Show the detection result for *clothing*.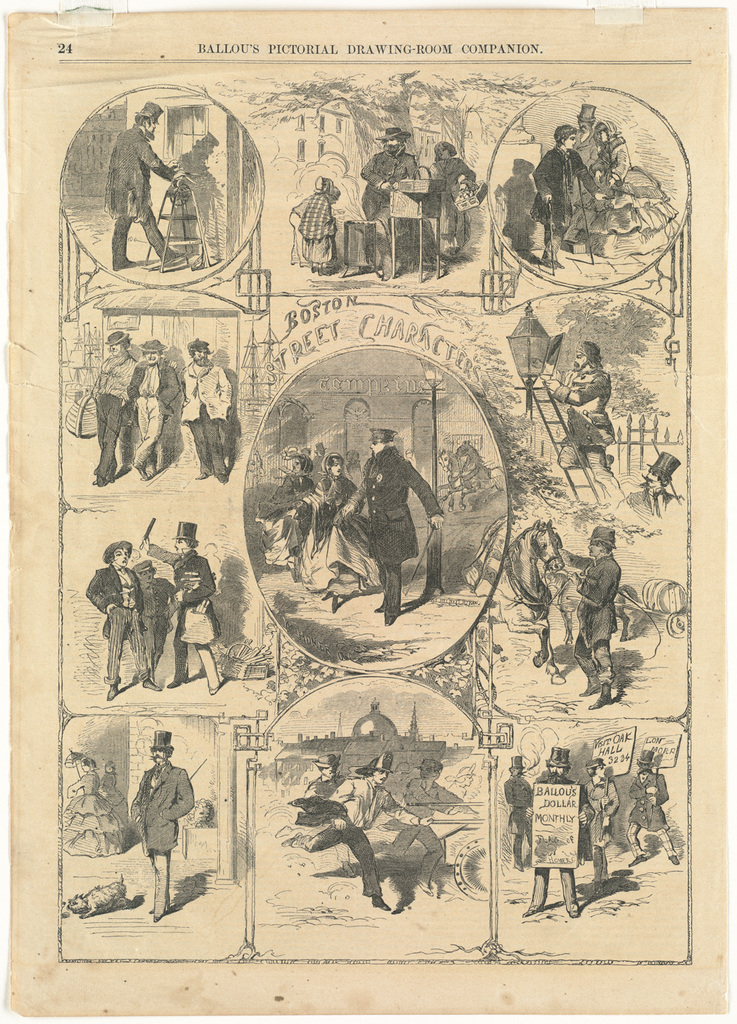
347 147 421 225.
